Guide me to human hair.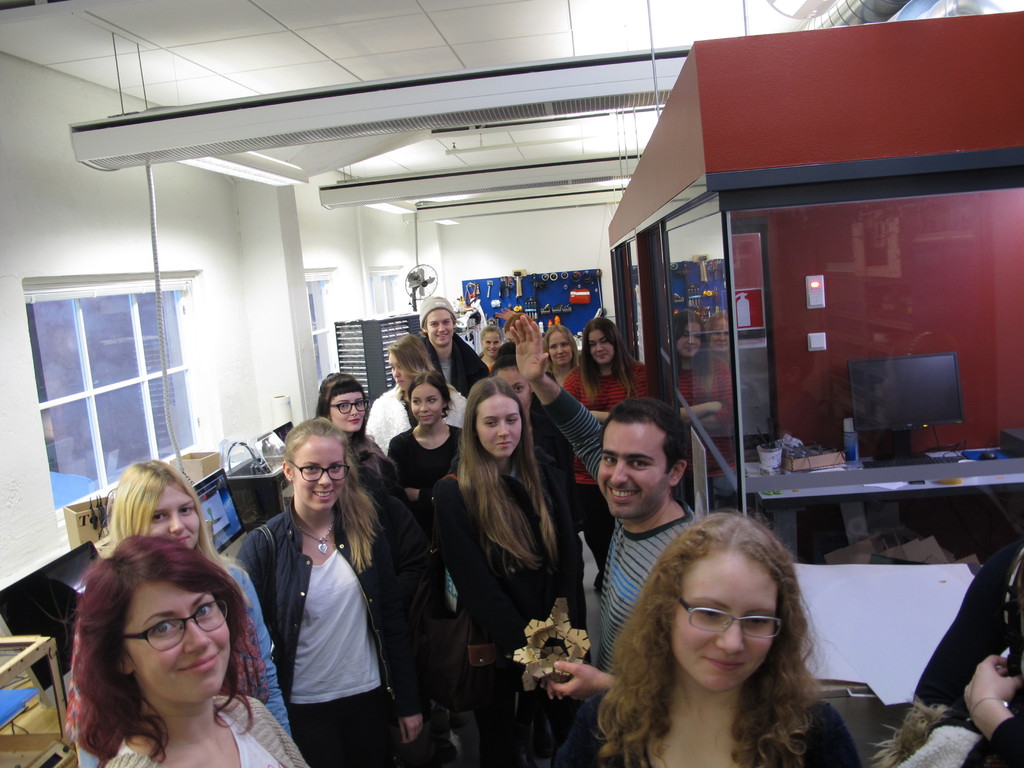
Guidance: [x1=407, y1=371, x2=451, y2=428].
